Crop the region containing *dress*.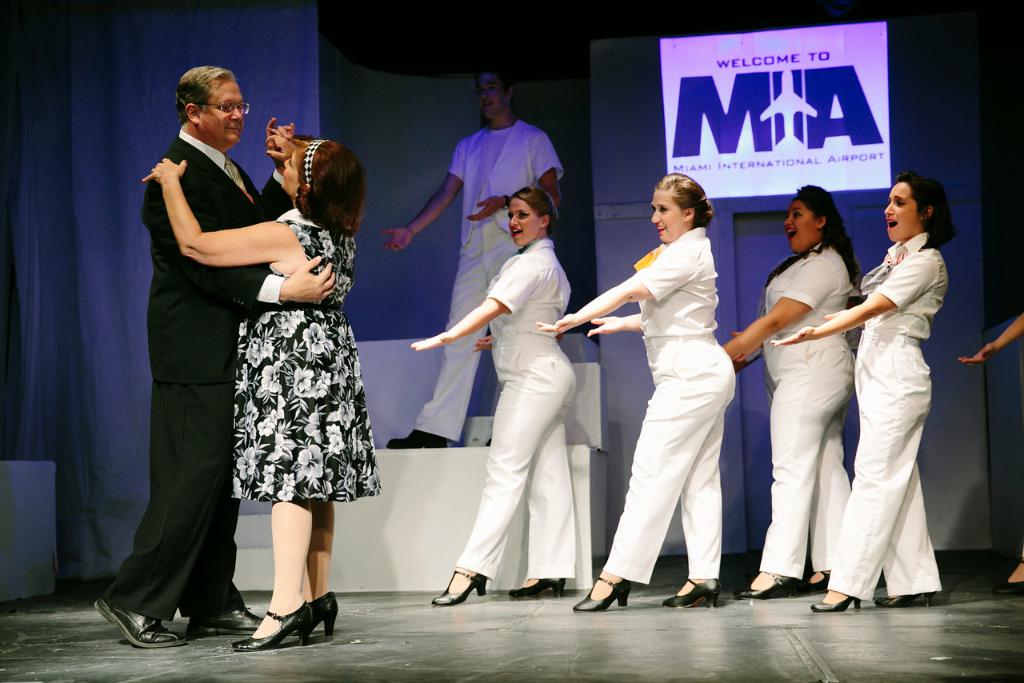
Crop region: bbox=(606, 230, 734, 585).
